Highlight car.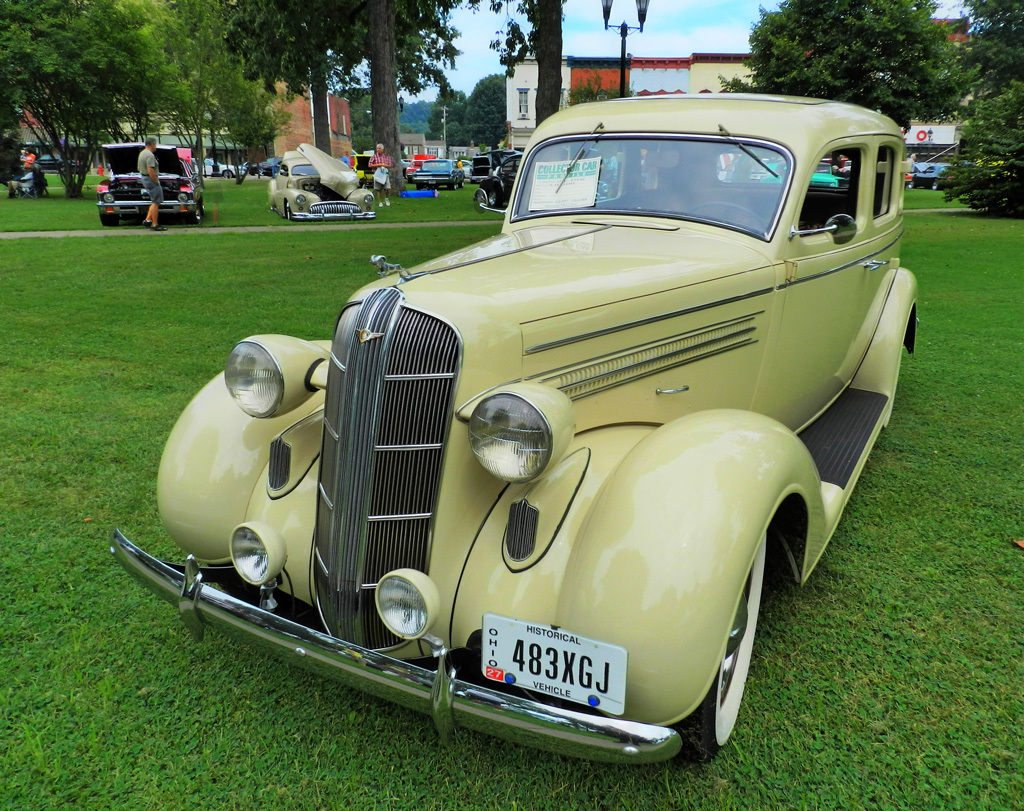
Highlighted region: crop(399, 159, 408, 180).
